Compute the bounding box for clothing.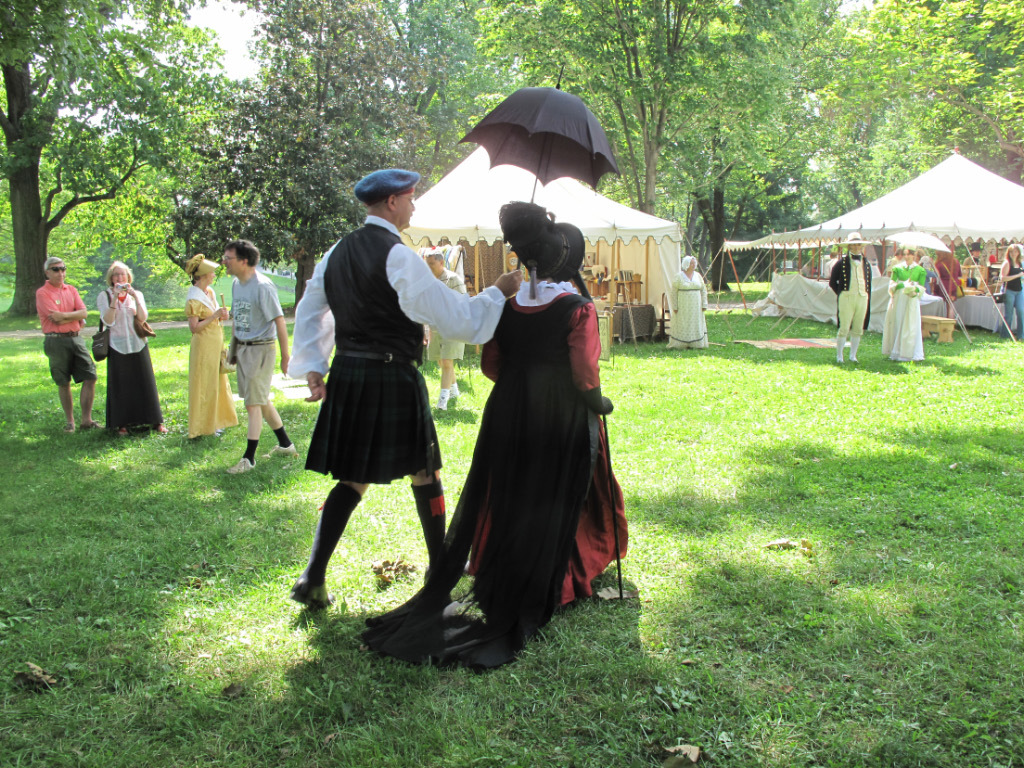
27/280/95/385.
